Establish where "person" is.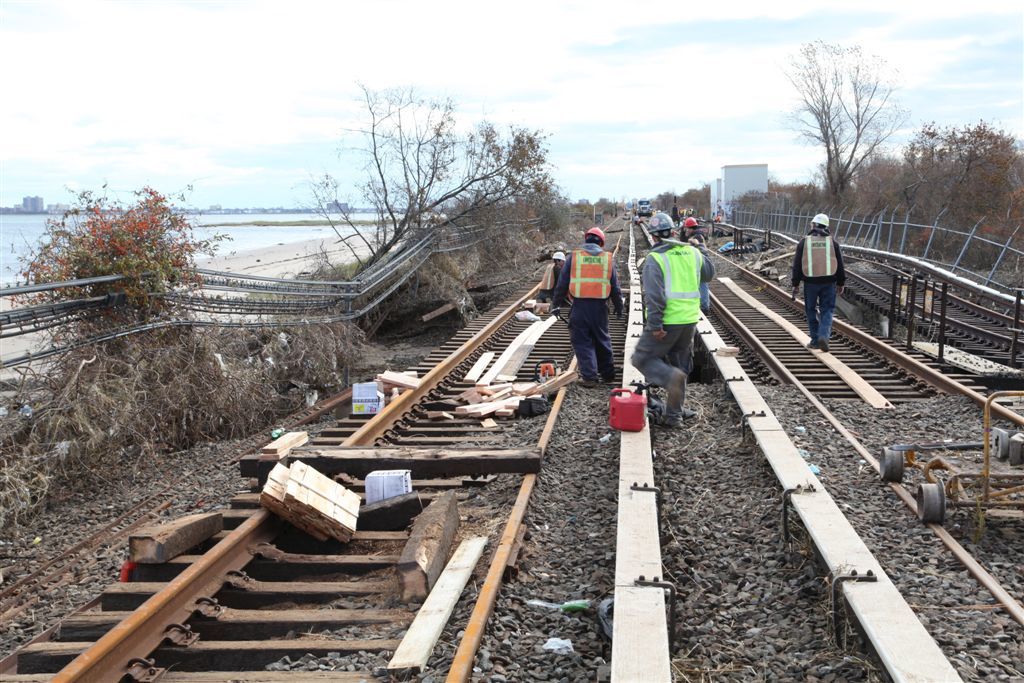
Established at bbox(789, 211, 848, 354).
